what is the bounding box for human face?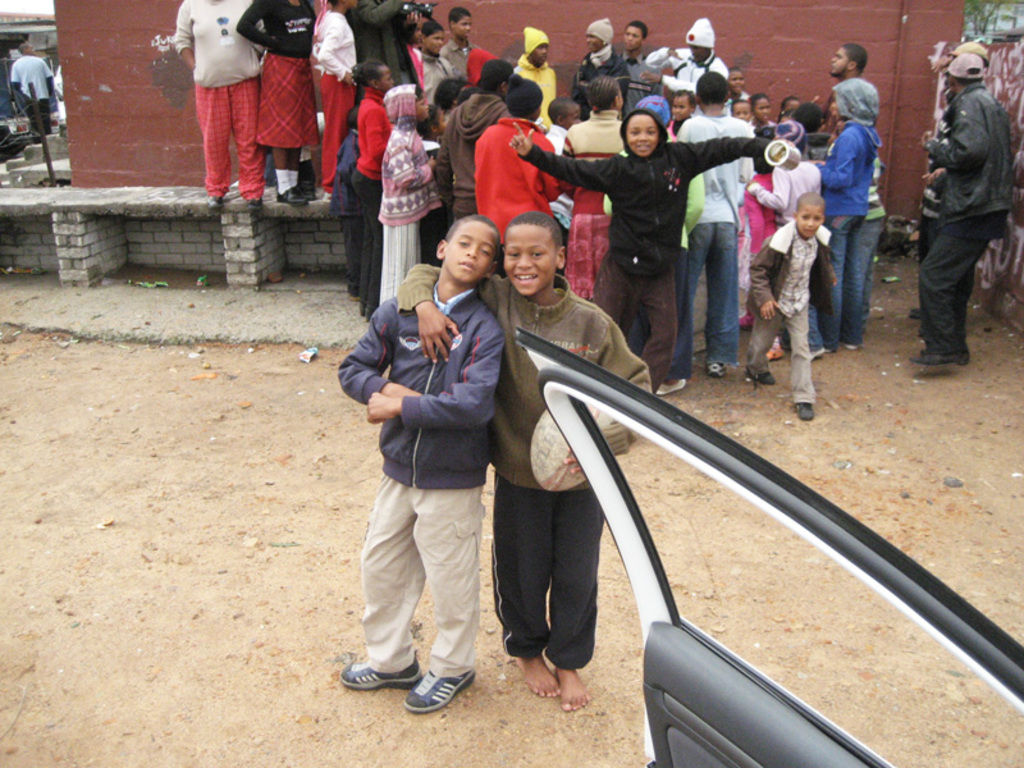
pyautogui.locateOnScreen(529, 38, 549, 65).
